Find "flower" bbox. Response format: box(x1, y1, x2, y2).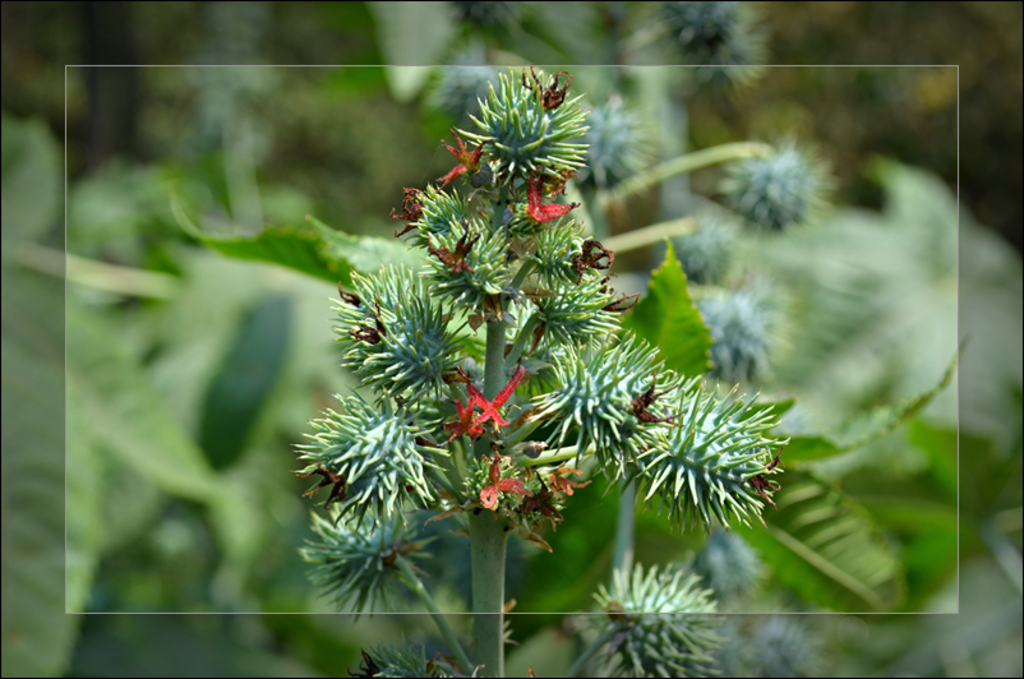
box(631, 362, 686, 426).
